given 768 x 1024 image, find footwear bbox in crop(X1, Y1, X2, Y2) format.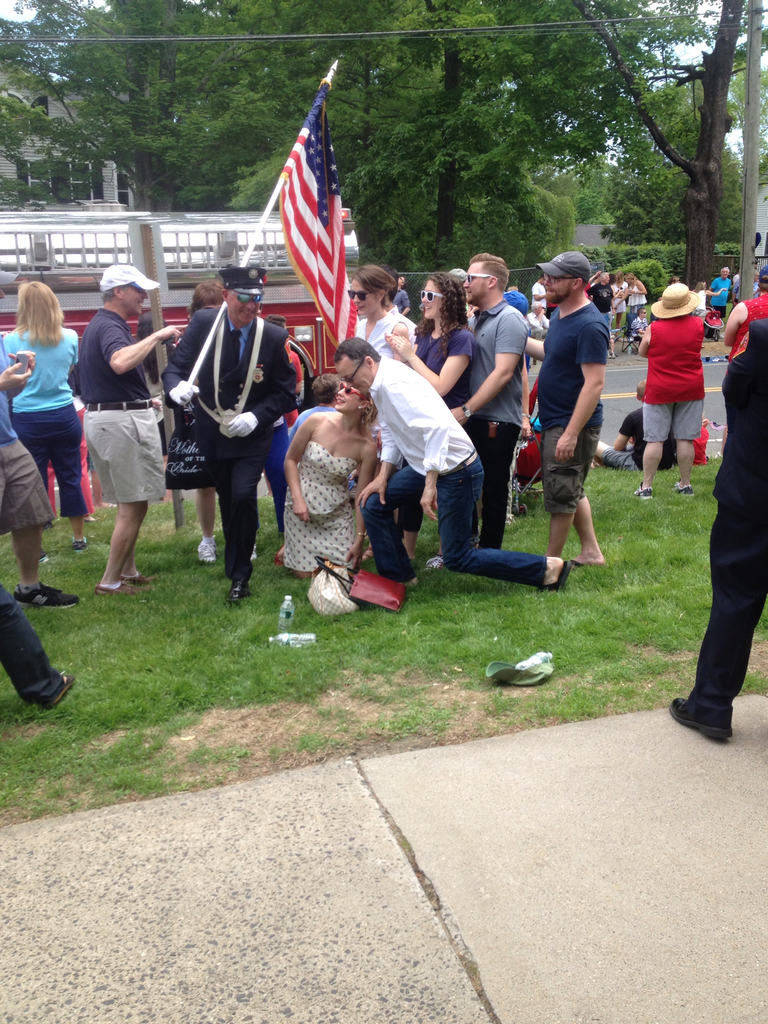
crop(632, 477, 653, 502).
